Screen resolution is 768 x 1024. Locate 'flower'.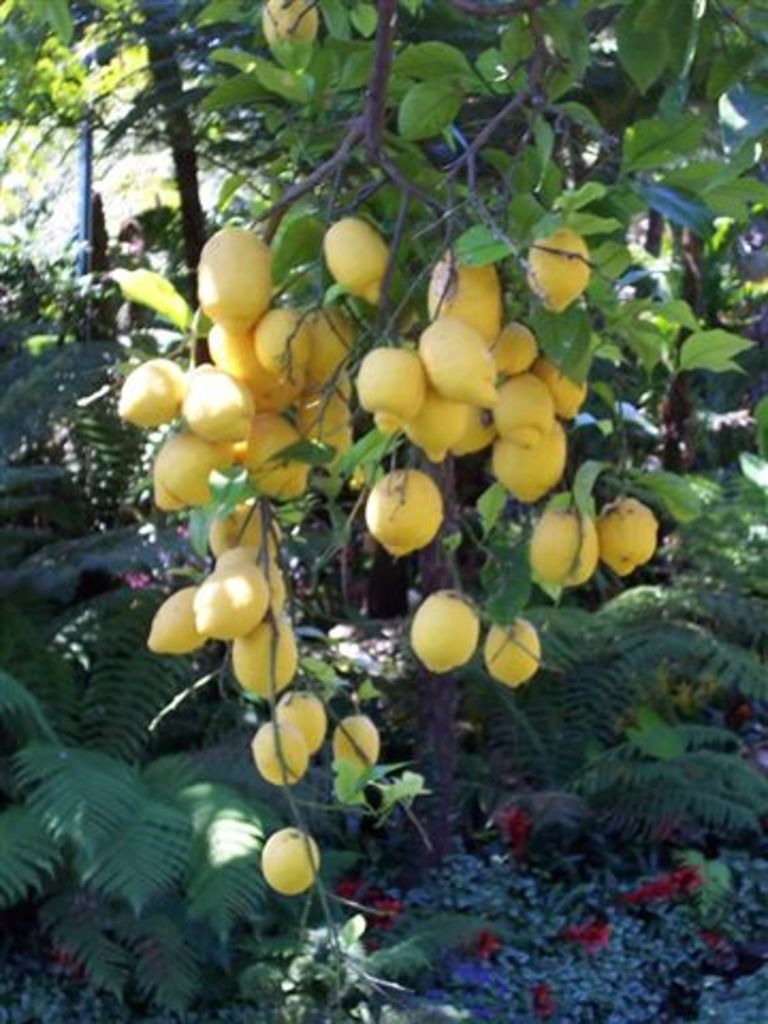
box(621, 868, 710, 902).
